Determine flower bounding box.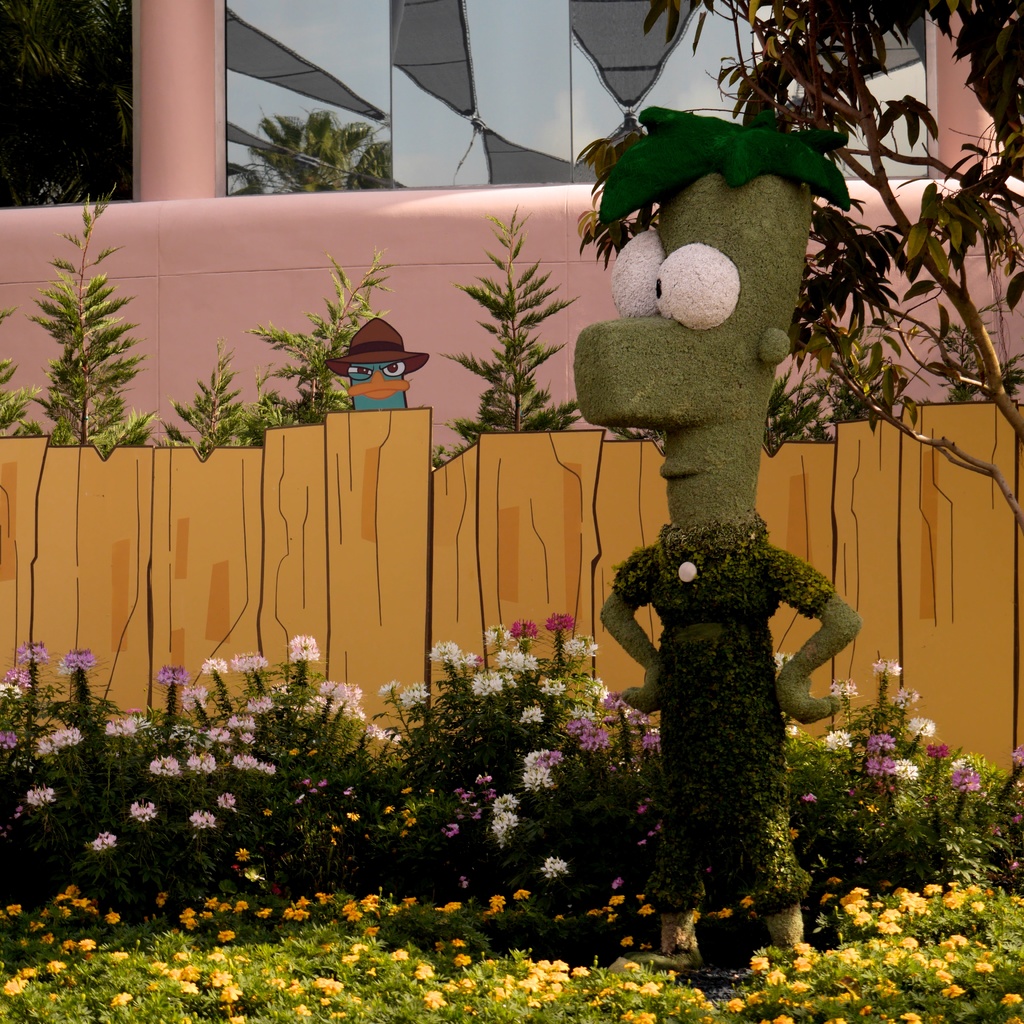
Determined: pyautogui.locateOnScreen(867, 729, 897, 751).
